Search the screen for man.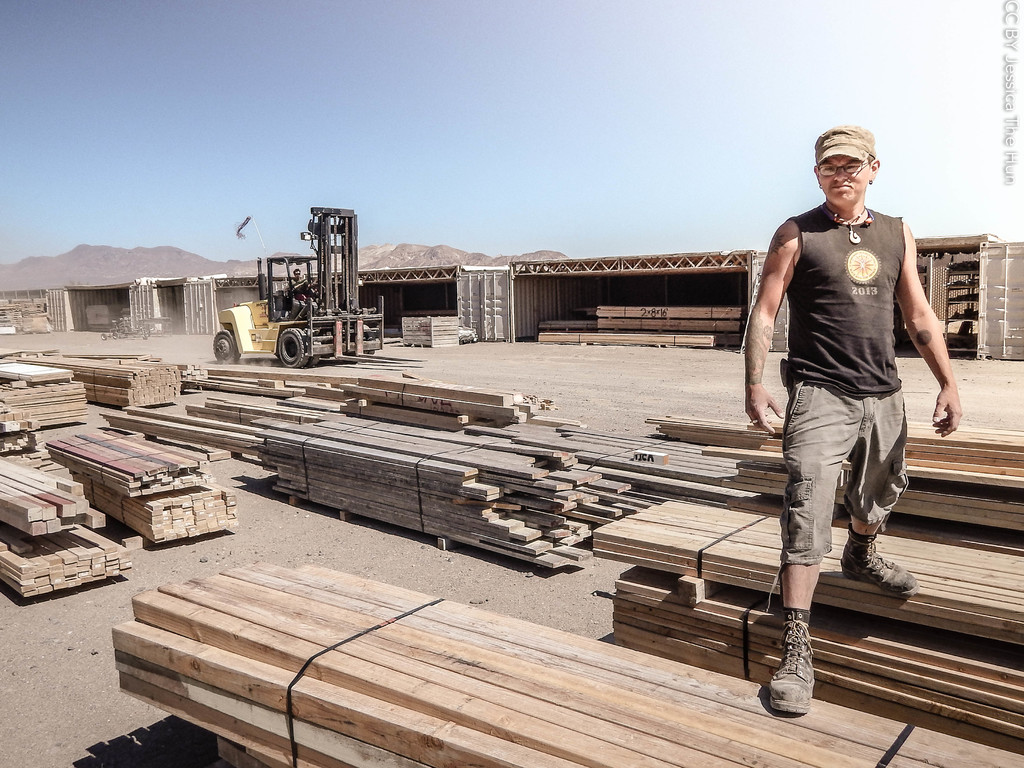
Found at (x1=754, y1=123, x2=953, y2=689).
